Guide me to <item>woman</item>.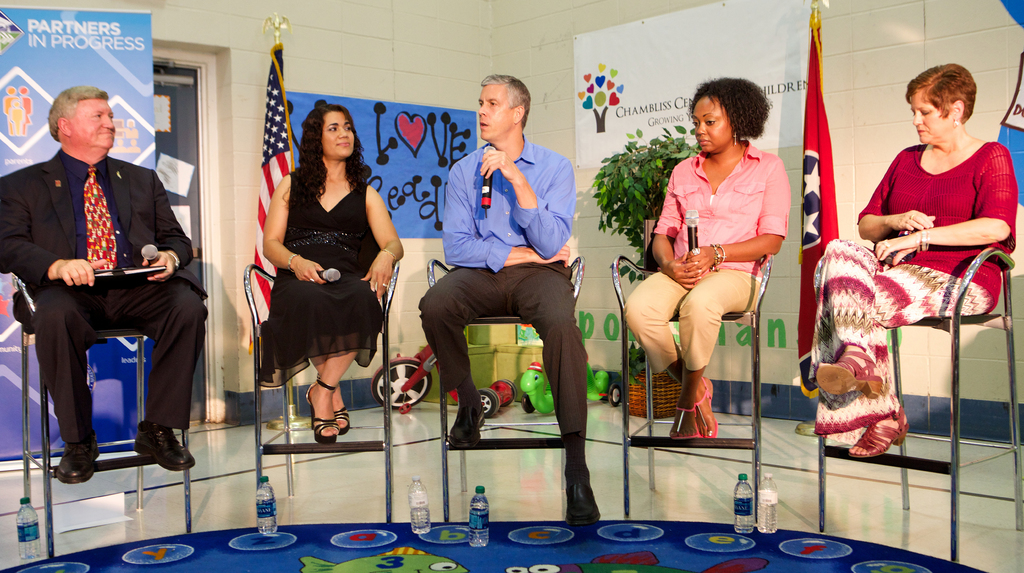
Guidance: <region>639, 79, 793, 442</region>.
